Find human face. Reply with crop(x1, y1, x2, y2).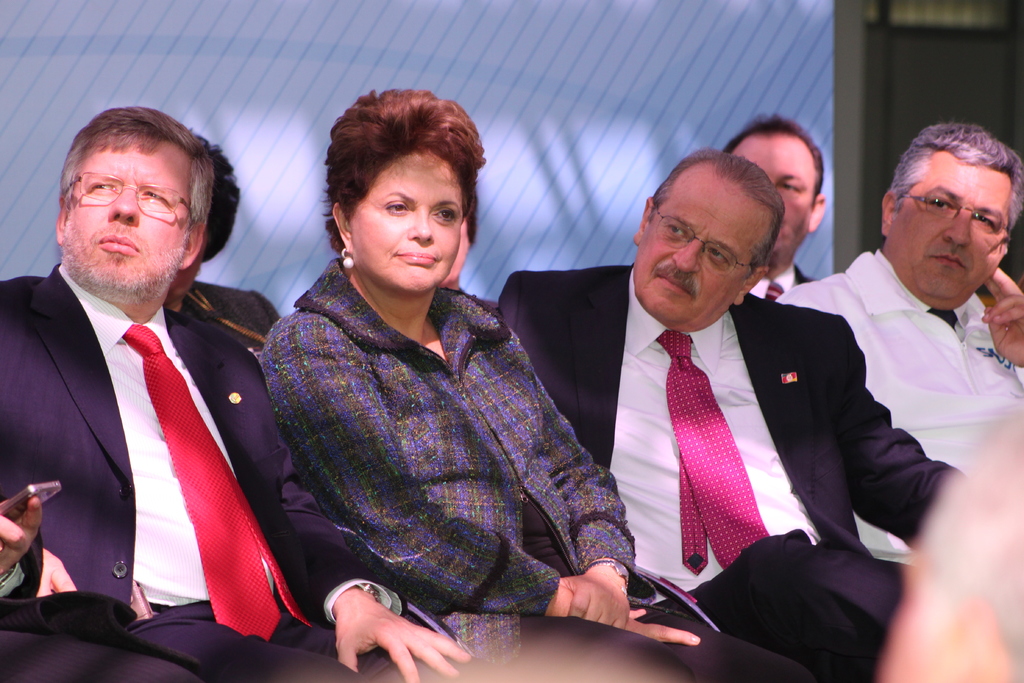
crop(732, 135, 804, 260).
